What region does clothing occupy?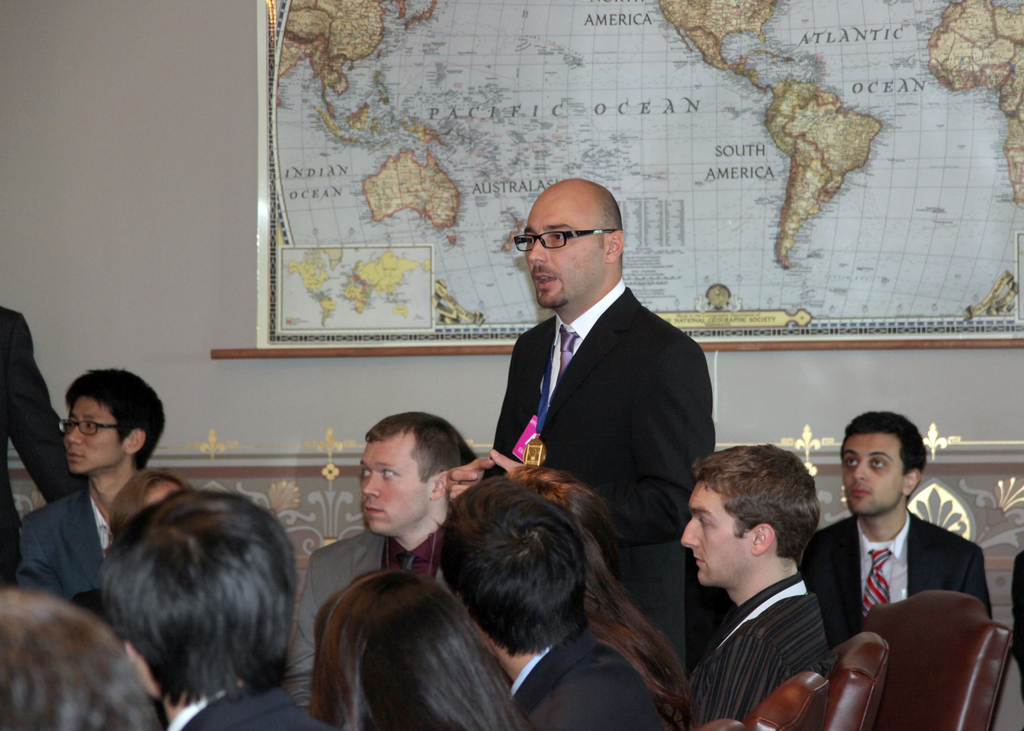
BBox(478, 276, 718, 689).
